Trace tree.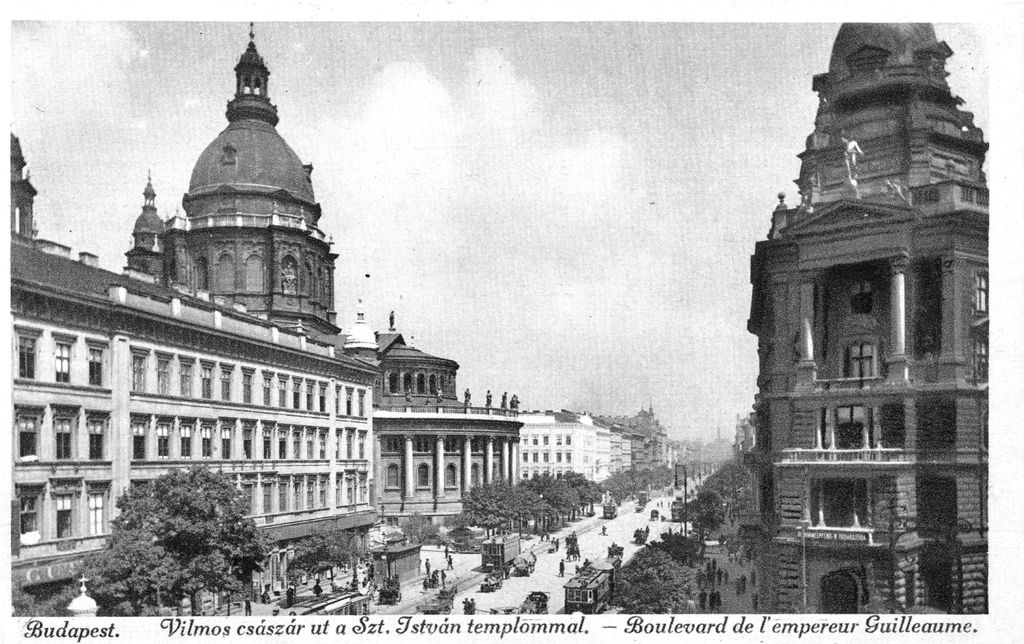
Traced to Rect(701, 462, 740, 492).
